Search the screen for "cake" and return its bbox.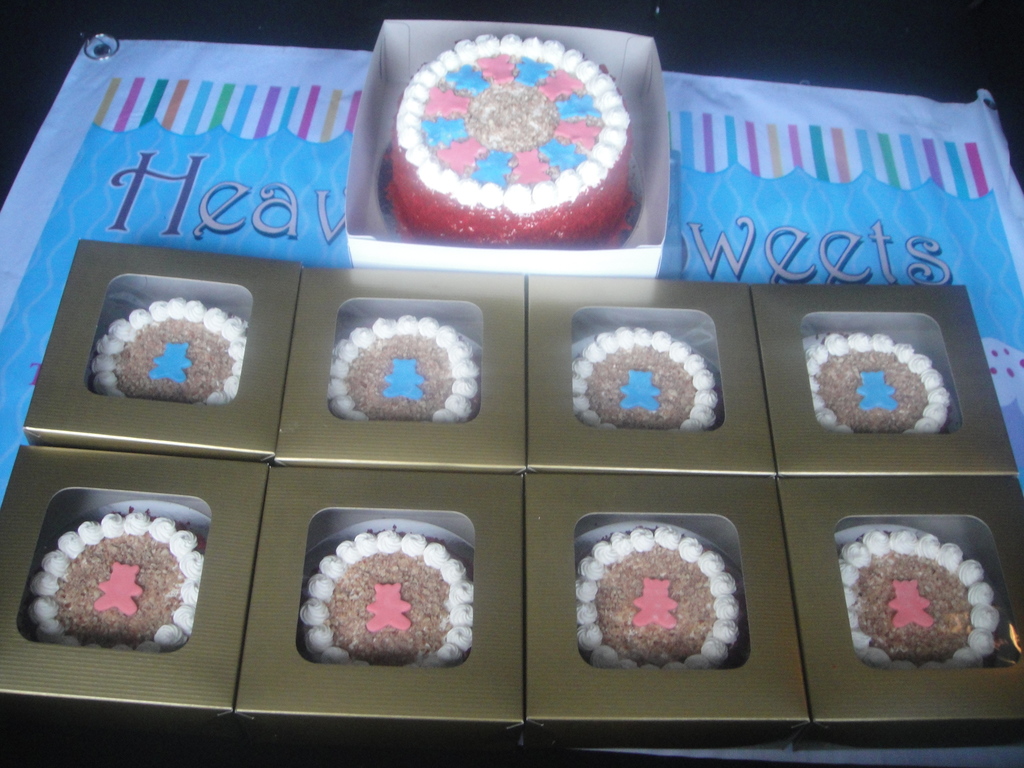
Found: 810,331,952,433.
